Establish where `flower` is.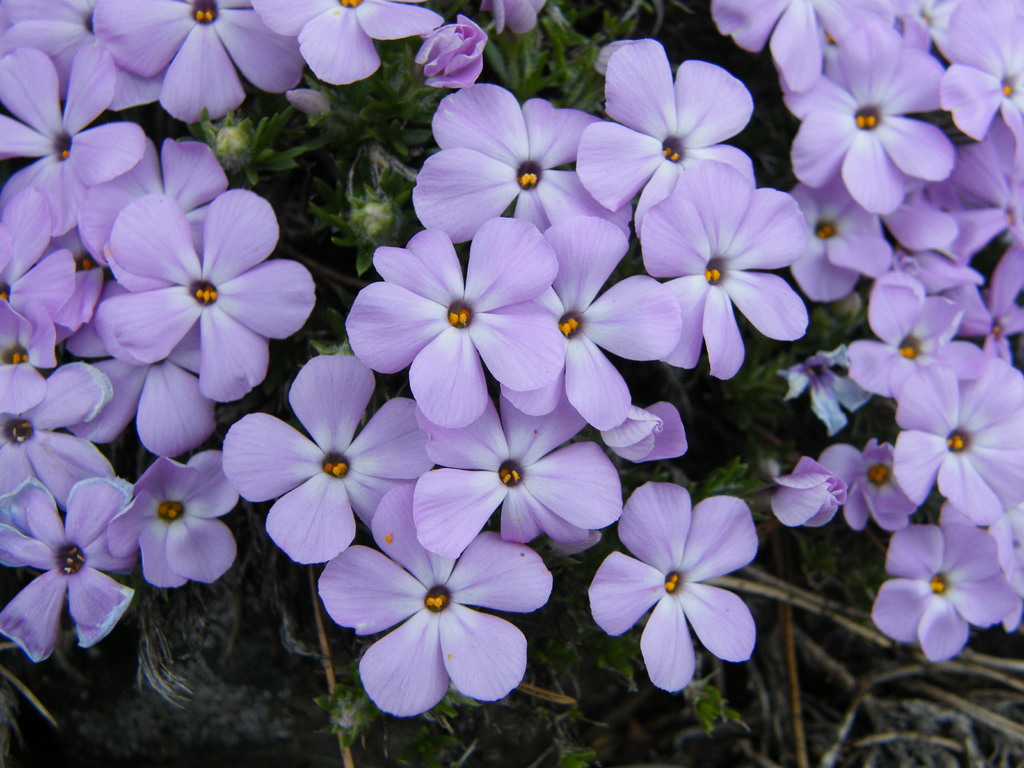
Established at [346,218,564,435].
